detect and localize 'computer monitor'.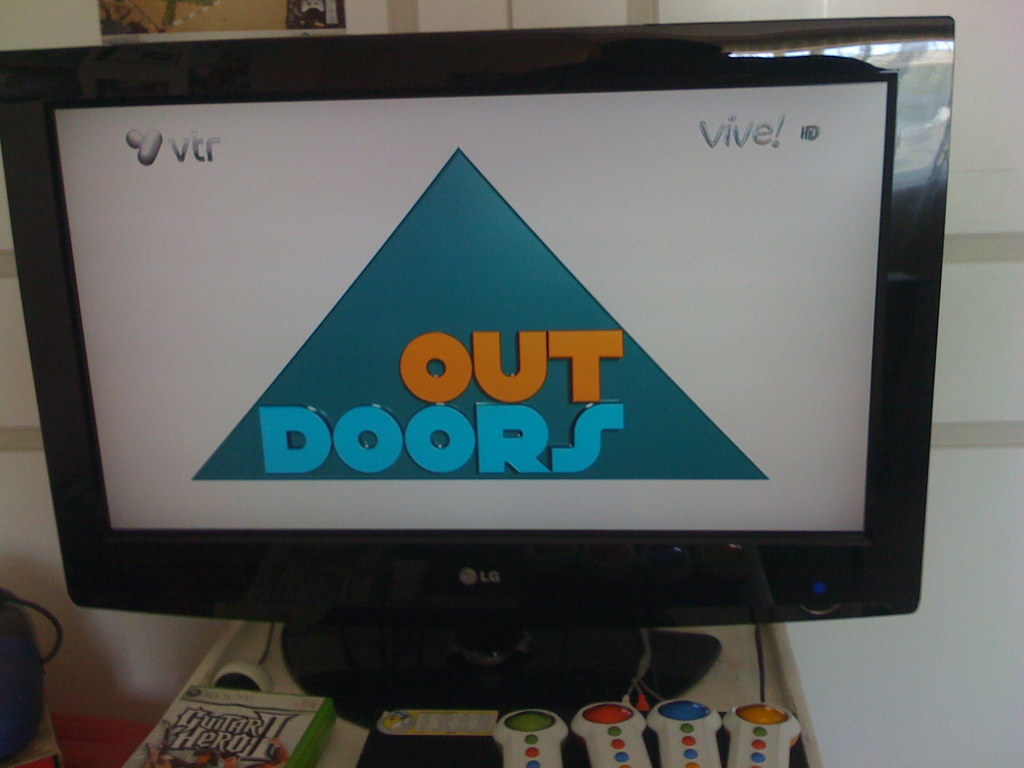
Localized at (x1=16, y1=45, x2=947, y2=703).
